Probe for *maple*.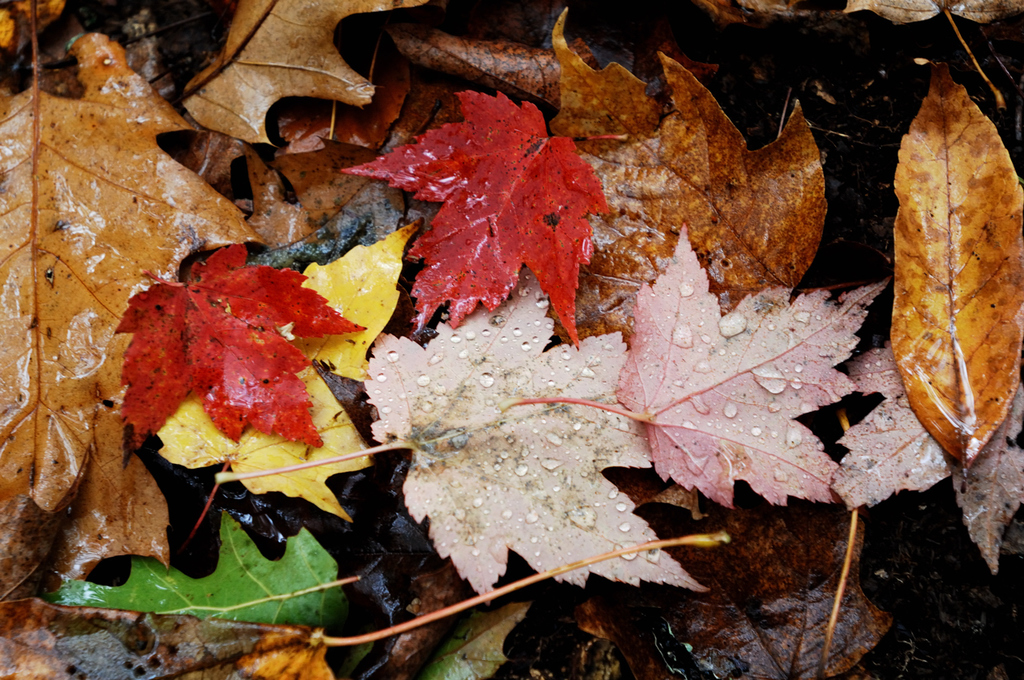
Probe result: detection(50, 505, 362, 626).
